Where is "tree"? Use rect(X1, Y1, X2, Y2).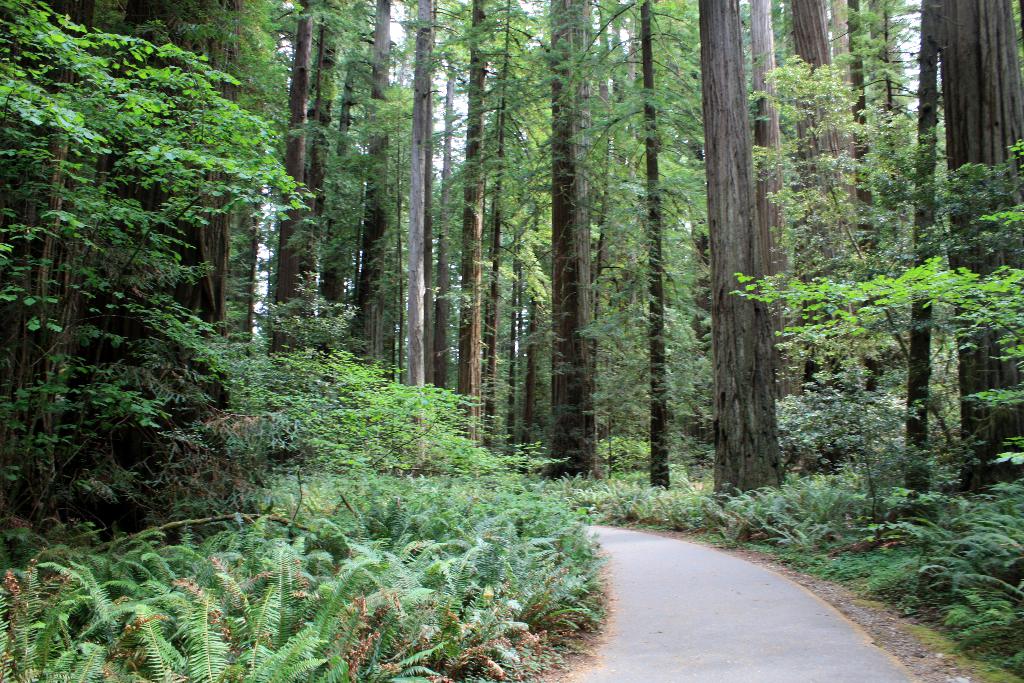
rect(467, 0, 650, 497).
